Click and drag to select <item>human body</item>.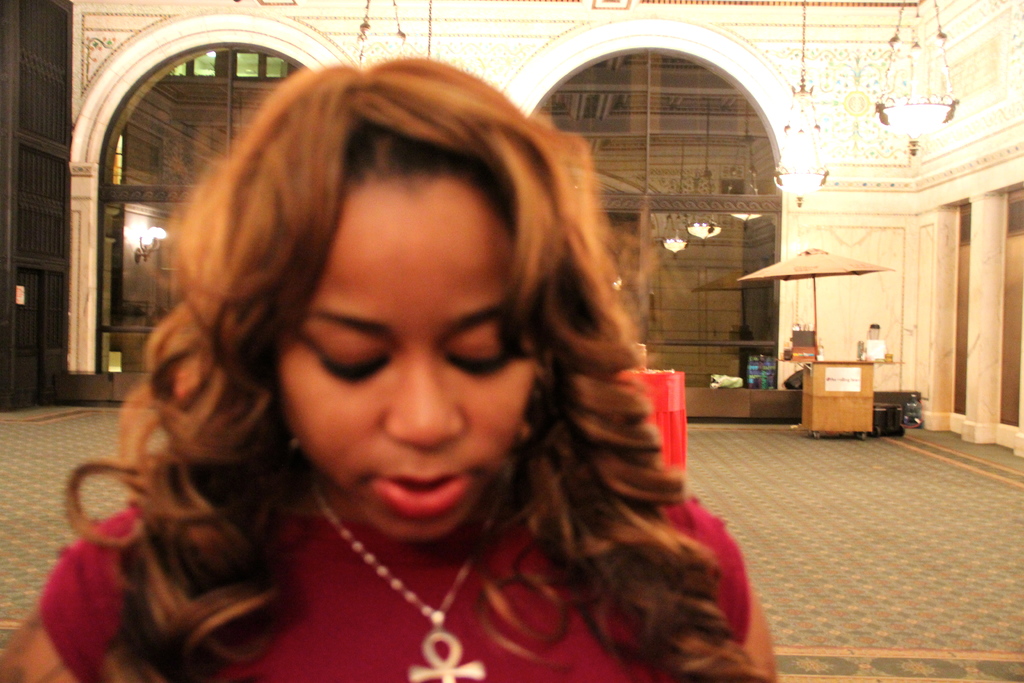
Selection: {"left": 63, "top": 86, "right": 766, "bottom": 680}.
